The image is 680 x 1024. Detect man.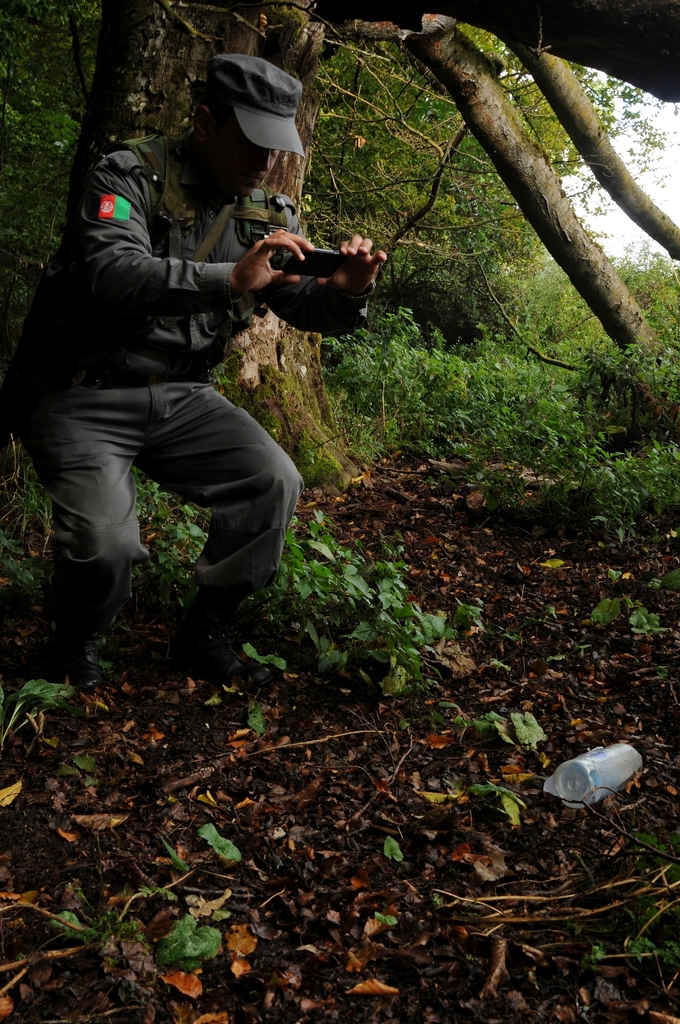
Detection: {"x1": 17, "y1": 67, "x2": 373, "y2": 729}.
